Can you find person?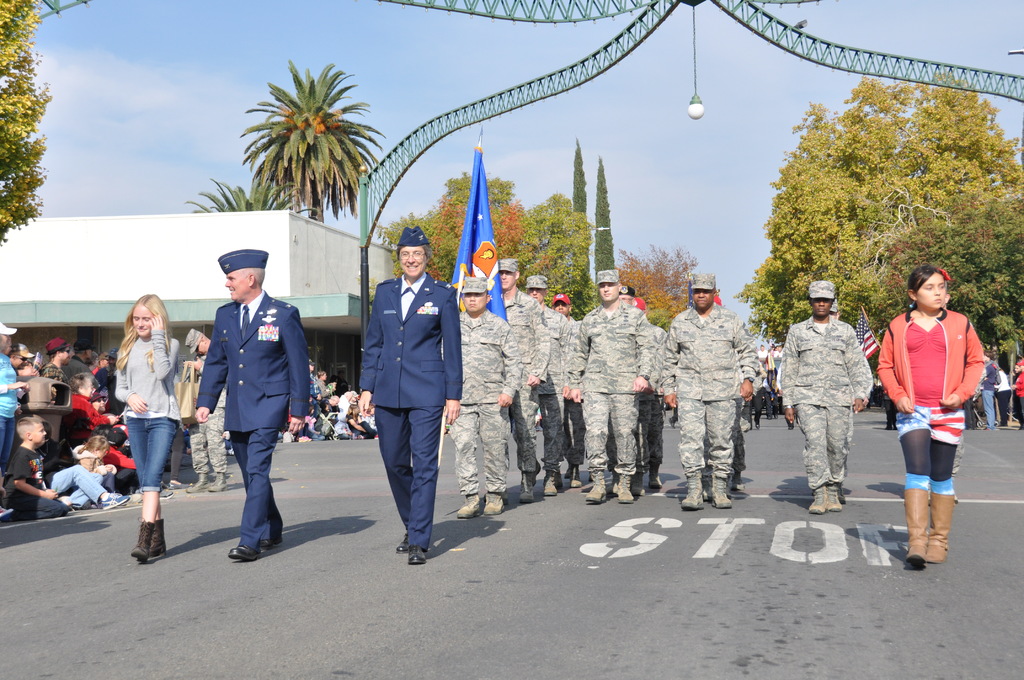
Yes, bounding box: left=191, top=328, right=228, bottom=492.
